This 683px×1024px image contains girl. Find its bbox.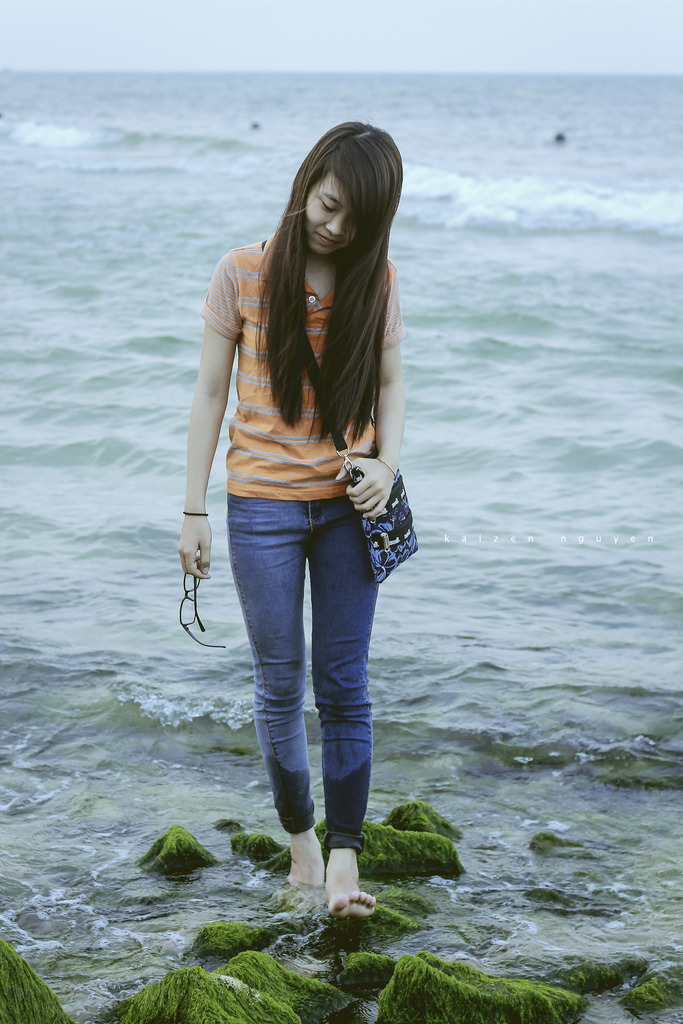
{"x1": 177, "y1": 122, "x2": 400, "y2": 915}.
